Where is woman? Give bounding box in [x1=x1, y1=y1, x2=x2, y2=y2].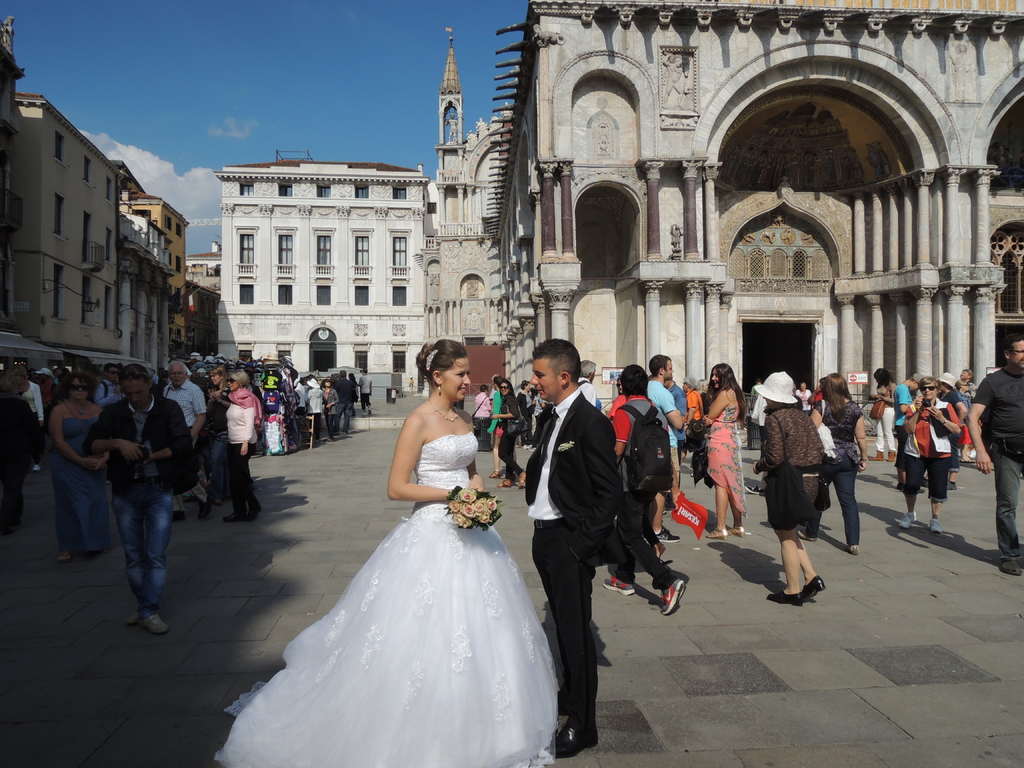
[x1=970, y1=394, x2=990, y2=440].
